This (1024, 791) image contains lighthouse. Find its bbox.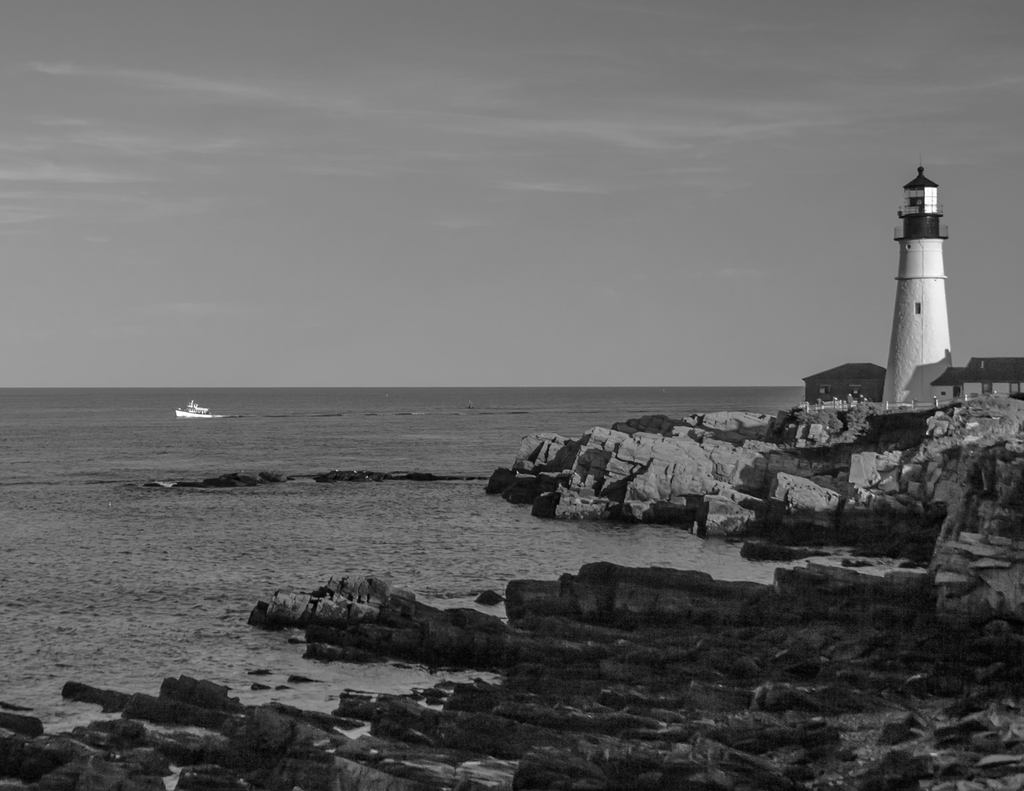
(881,147,972,392).
